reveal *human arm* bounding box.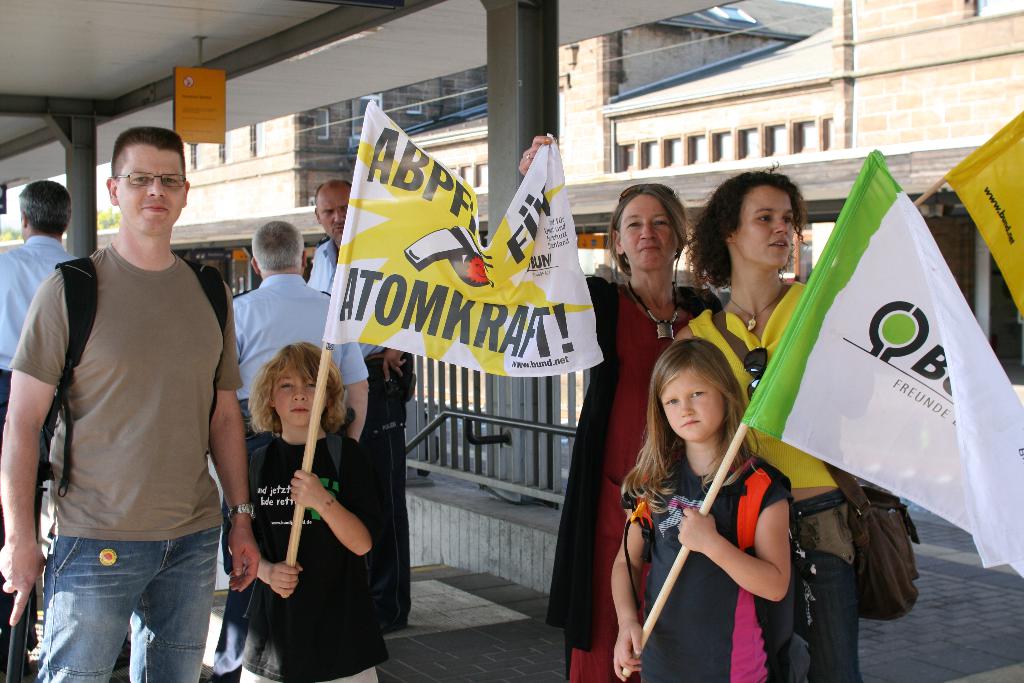
Revealed: bbox=(334, 343, 375, 440).
